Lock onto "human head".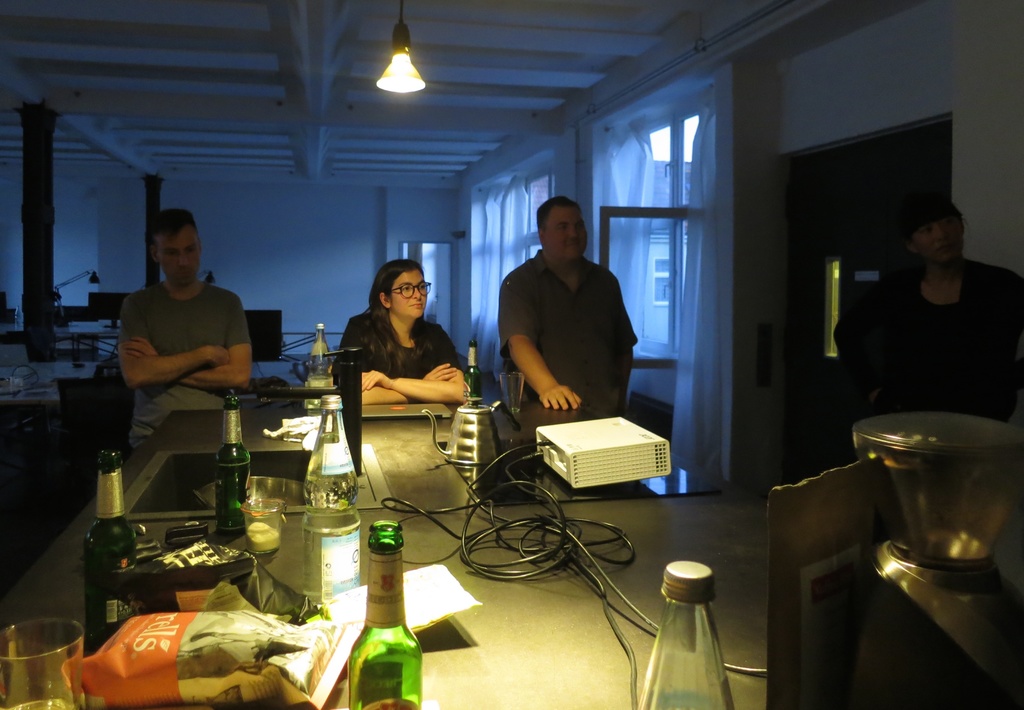
Locked: (538, 200, 588, 264).
